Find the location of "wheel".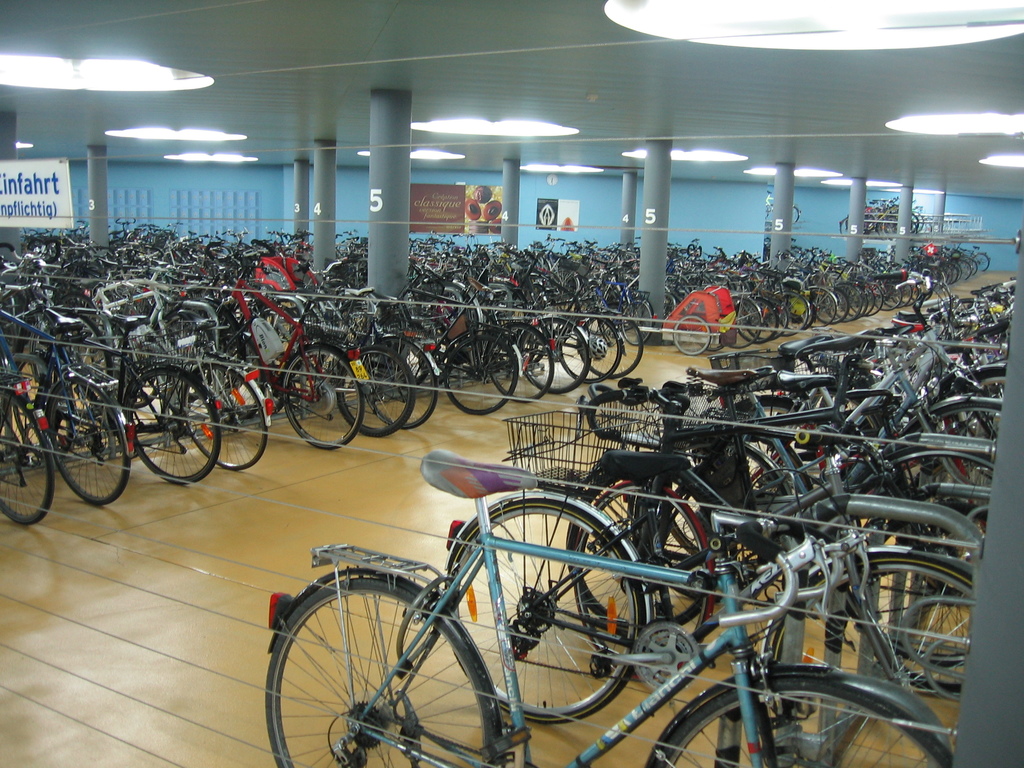
Location: bbox(833, 286, 850, 323).
